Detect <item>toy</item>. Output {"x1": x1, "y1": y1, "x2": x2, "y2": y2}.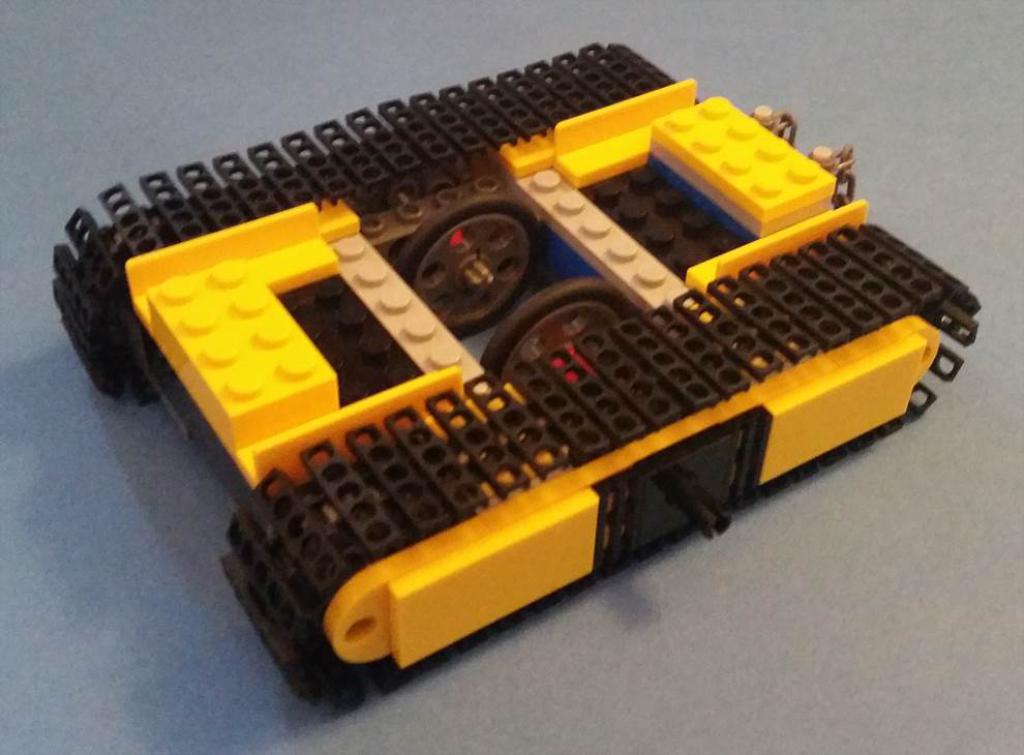
{"x1": 51, "y1": 43, "x2": 971, "y2": 704}.
